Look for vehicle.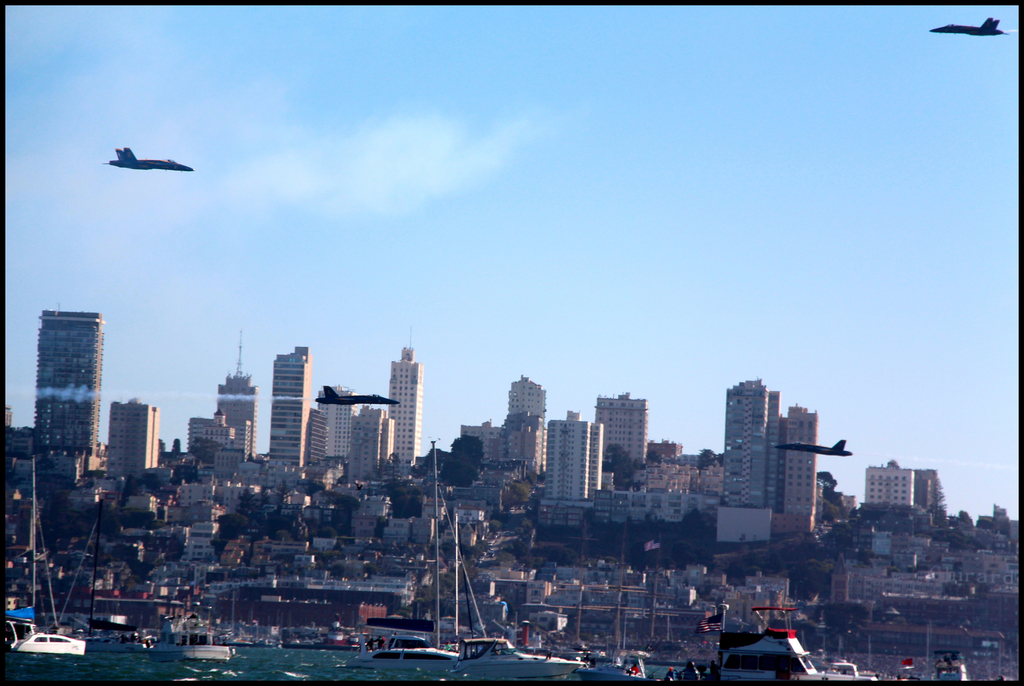
Found: detection(0, 453, 87, 662).
